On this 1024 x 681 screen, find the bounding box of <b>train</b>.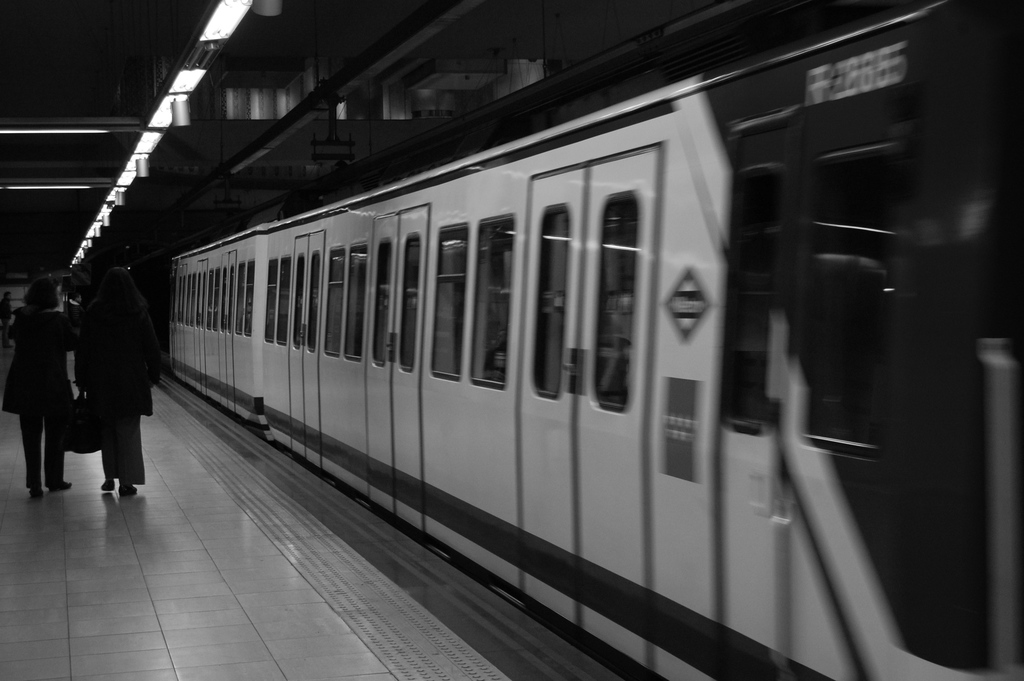
Bounding box: <bbox>170, 0, 1023, 680</bbox>.
